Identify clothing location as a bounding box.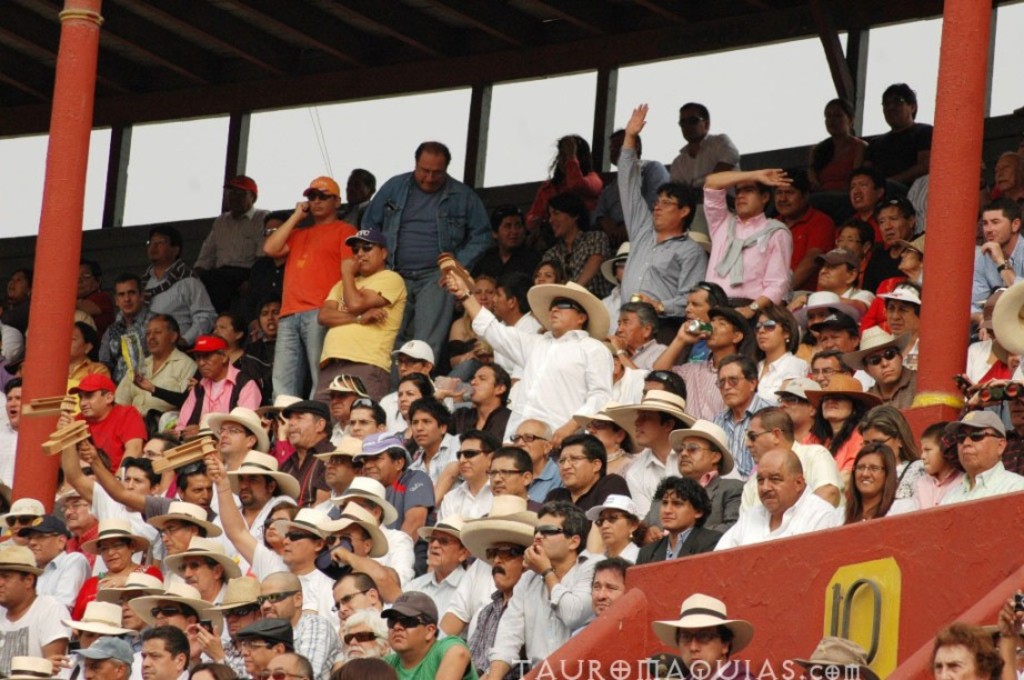
[331,267,396,401].
